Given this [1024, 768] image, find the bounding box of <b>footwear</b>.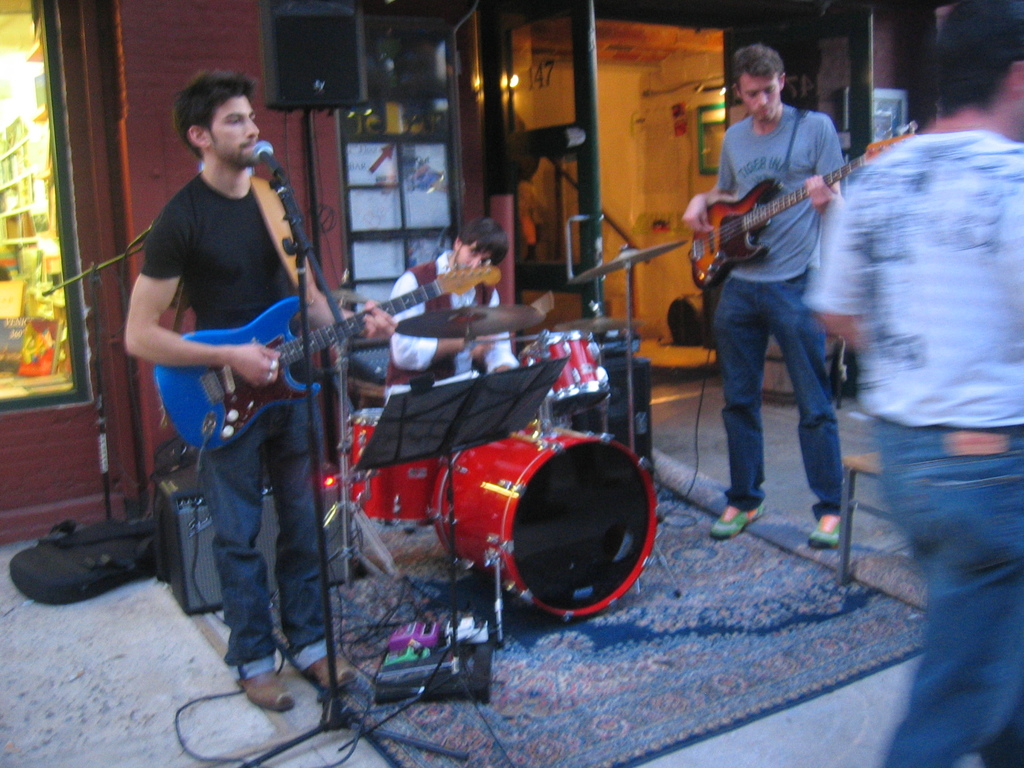
bbox=[710, 500, 768, 541].
